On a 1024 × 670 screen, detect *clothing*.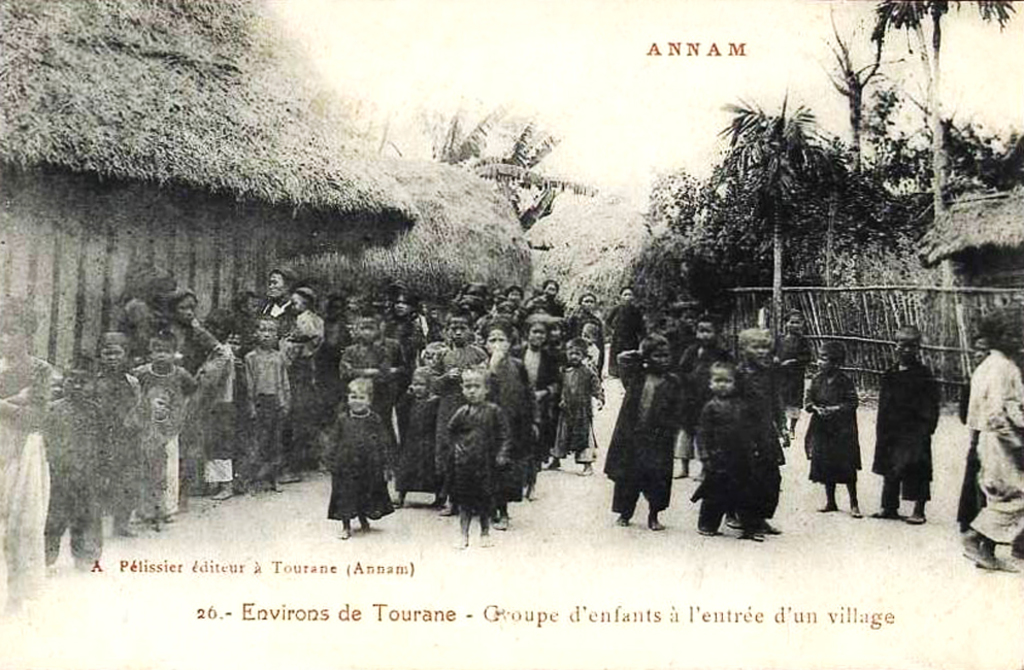
rect(343, 343, 396, 415).
